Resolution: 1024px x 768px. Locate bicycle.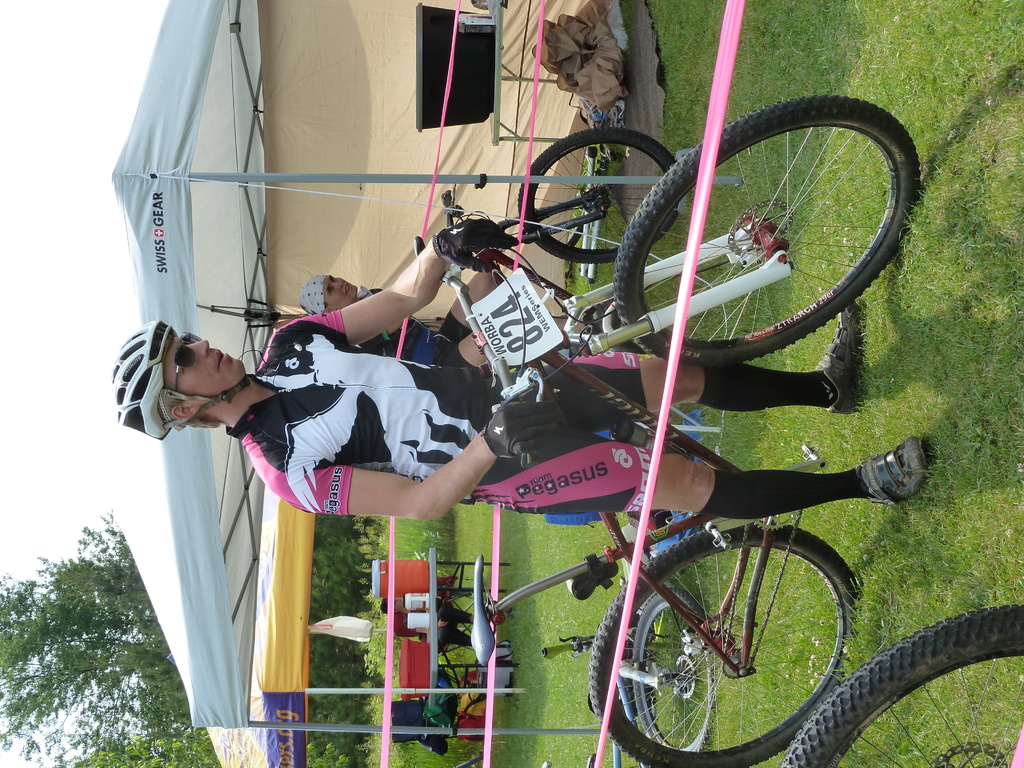
locate(442, 94, 921, 767).
